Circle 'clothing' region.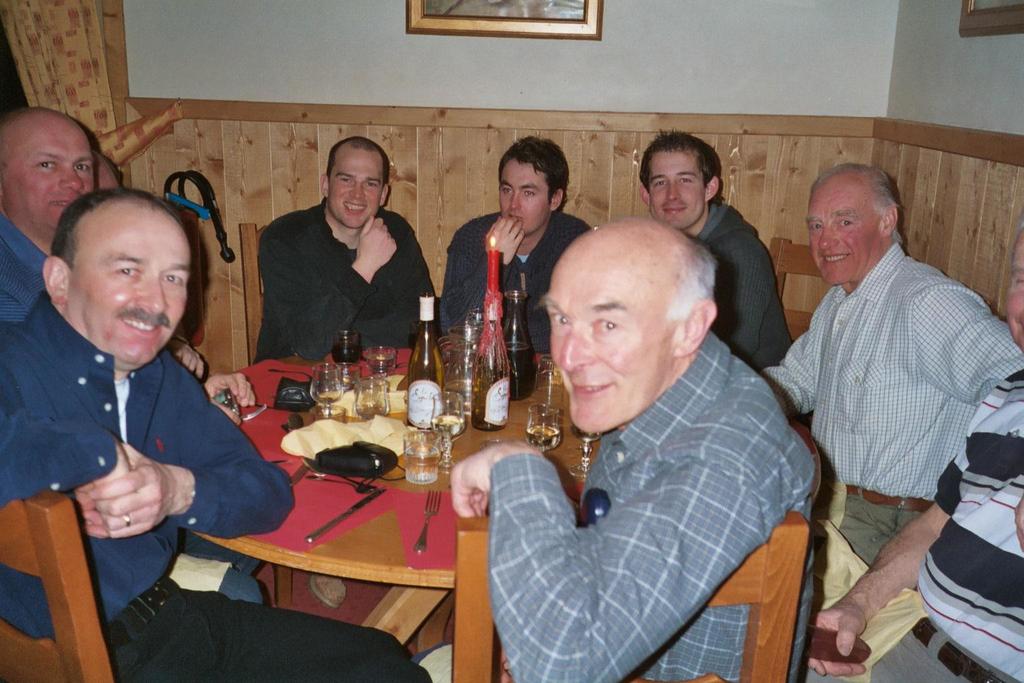
Region: 693, 198, 793, 373.
